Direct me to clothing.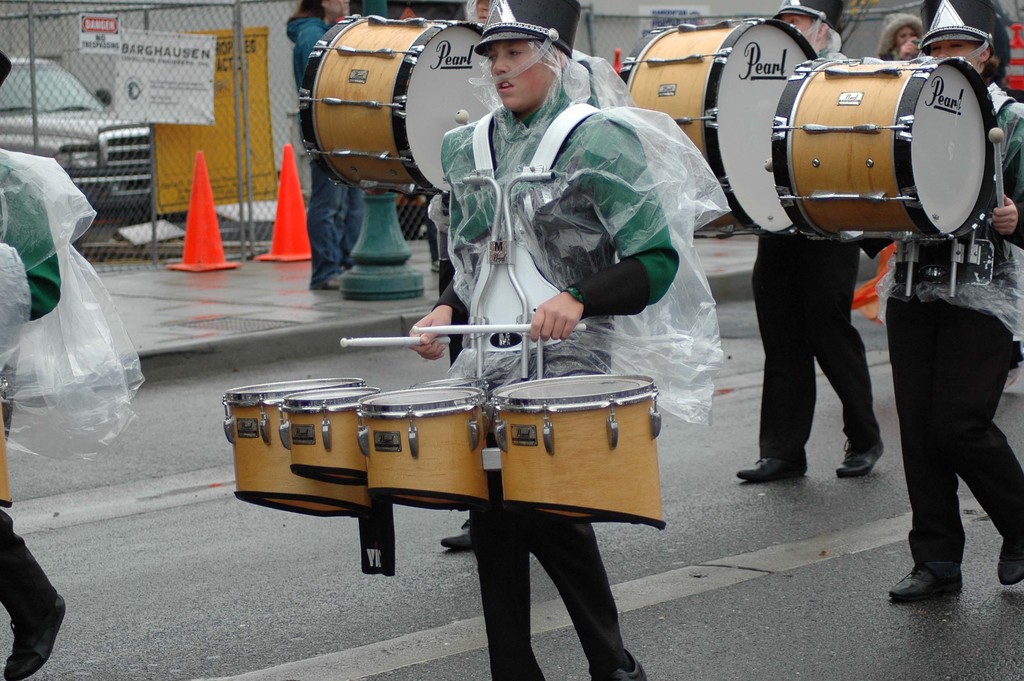
Direction: box(732, 0, 888, 477).
